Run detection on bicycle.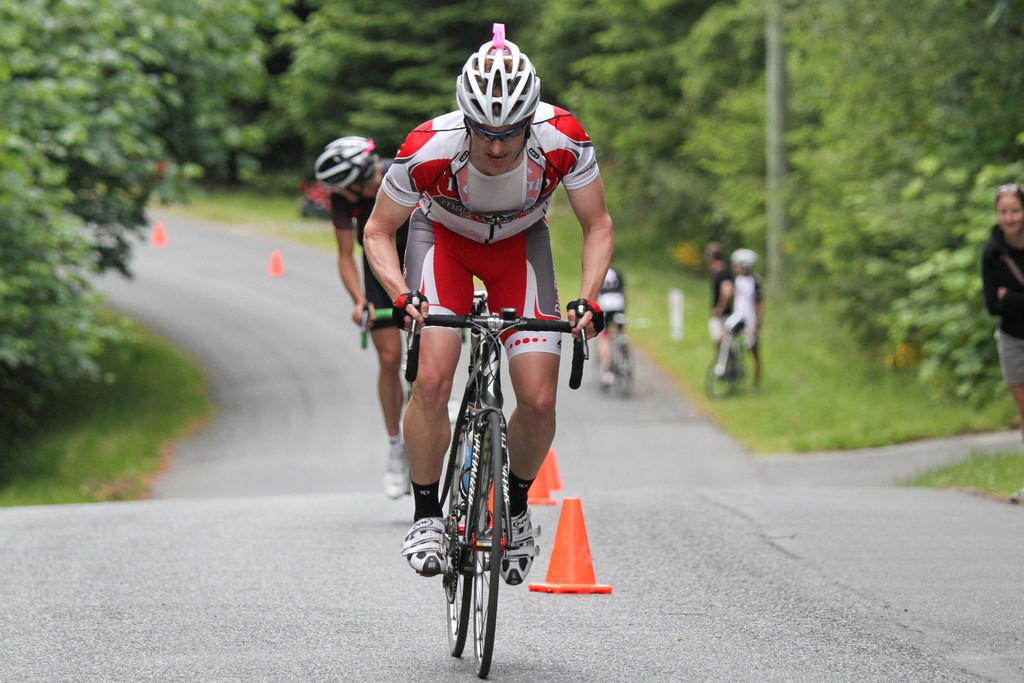
Result: box(703, 332, 753, 404).
